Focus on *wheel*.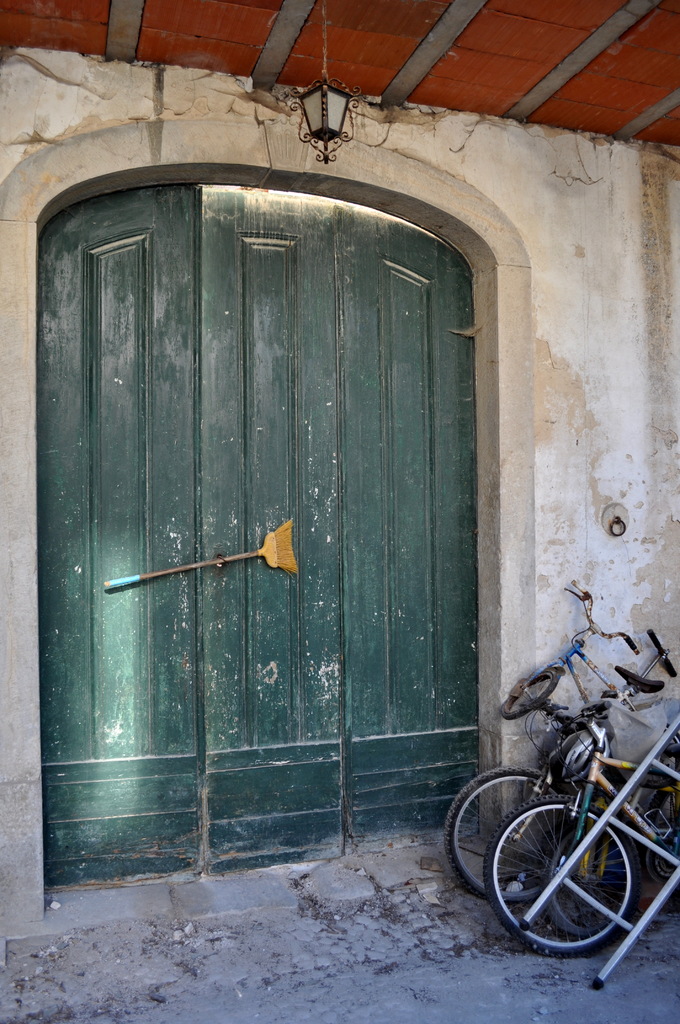
Focused at 637, 787, 679, 906.
